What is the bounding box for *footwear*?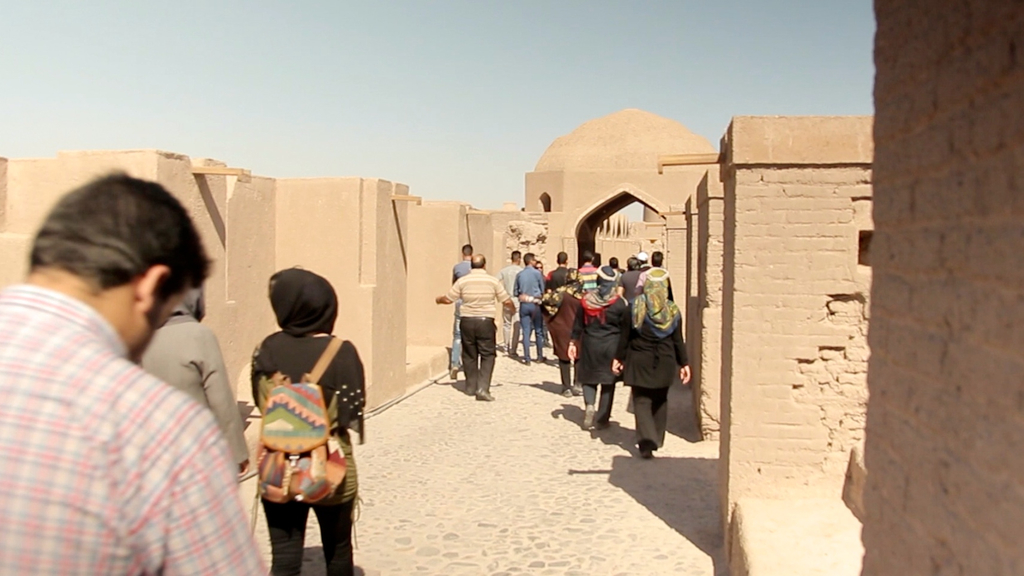
(533,356,548,364).
